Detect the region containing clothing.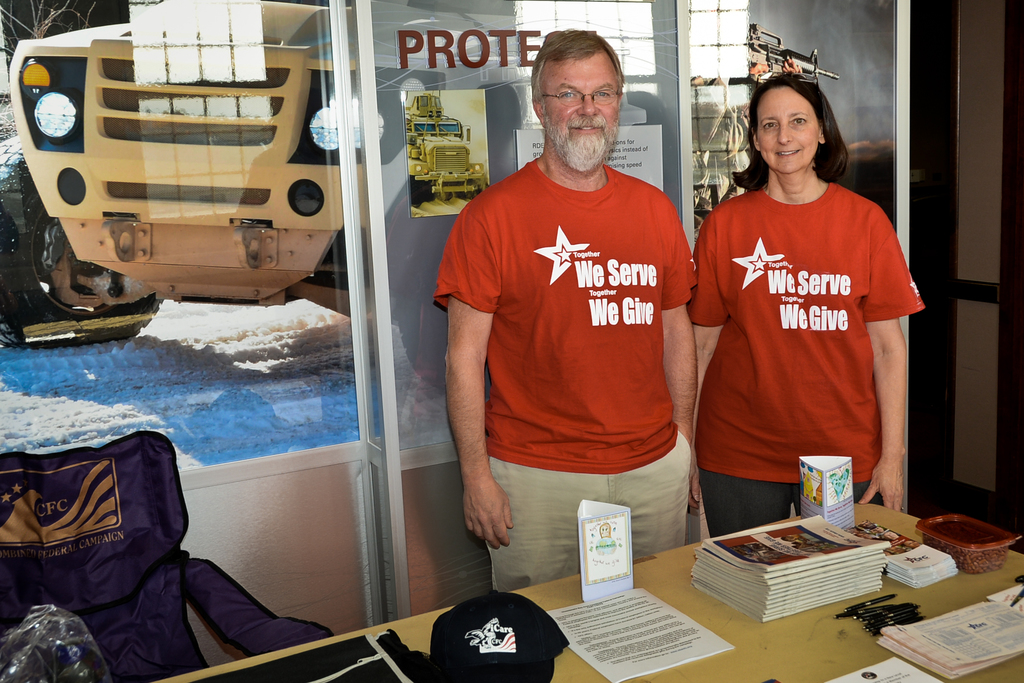
left=434, top=155, right=698, bottom=597.
